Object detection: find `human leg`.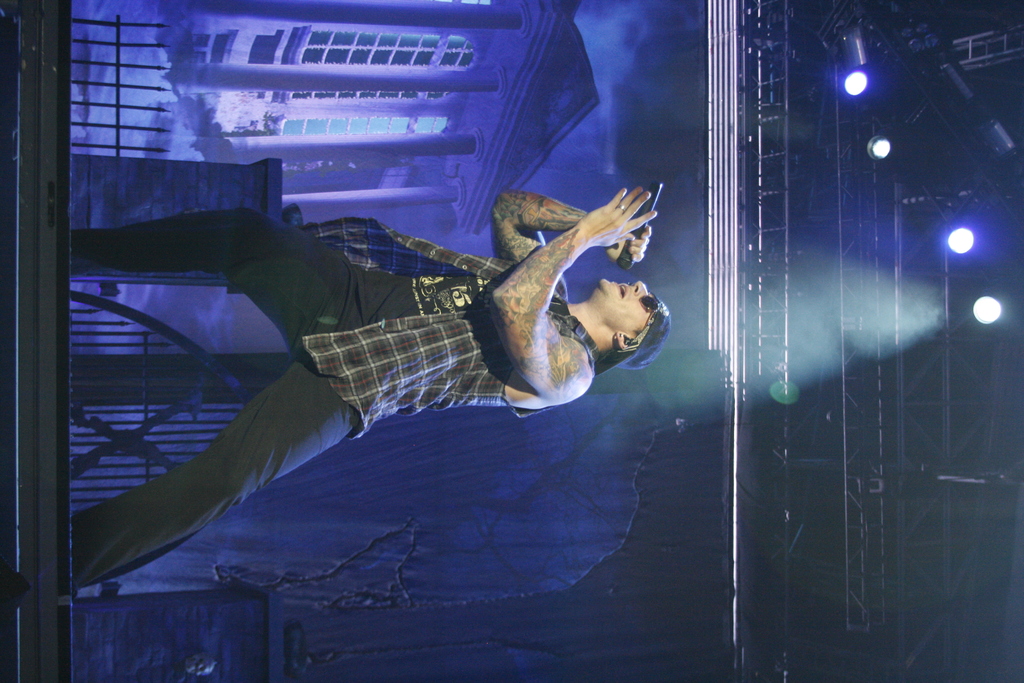
[left=71, top=205, right=426, bottom=359].
